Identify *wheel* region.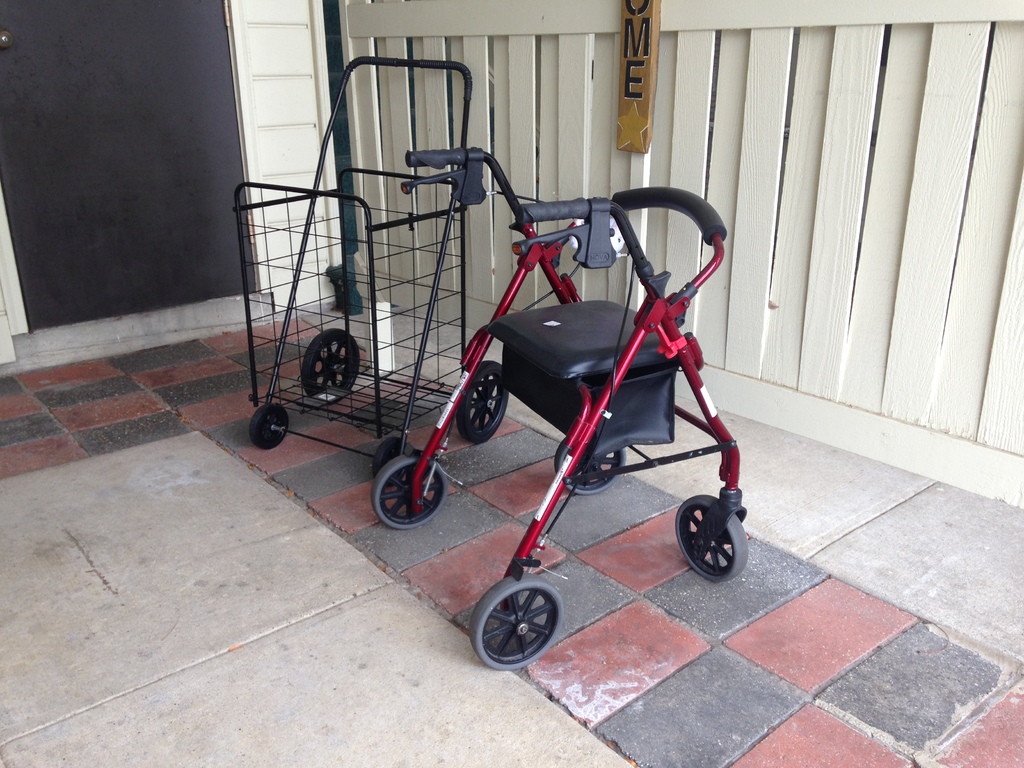
Region: left=305, top=331, right=366, bottom=399.
